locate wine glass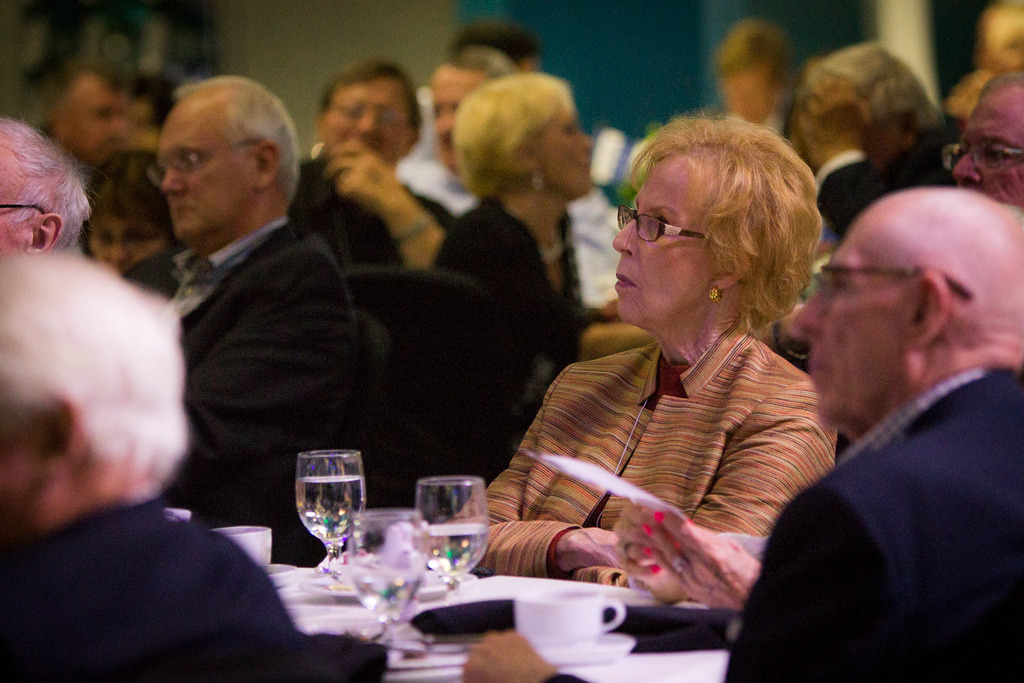
bbox=[419, 474, 492, 598]
